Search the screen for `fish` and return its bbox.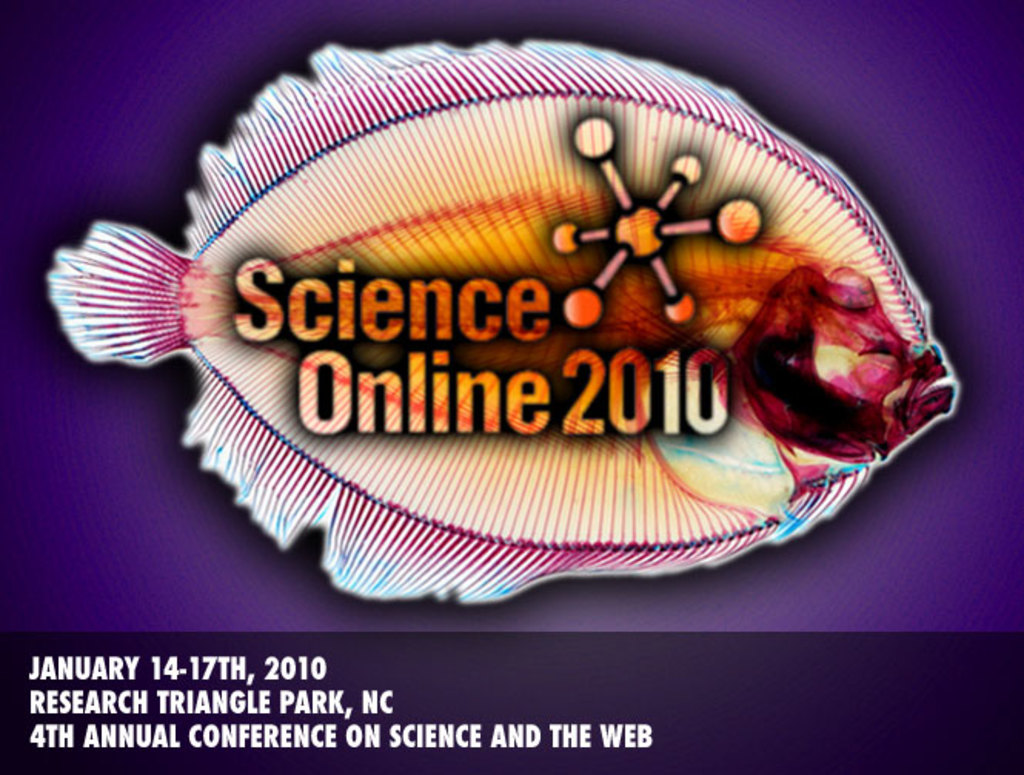
Found: box=[75, 72, 965, 575].
